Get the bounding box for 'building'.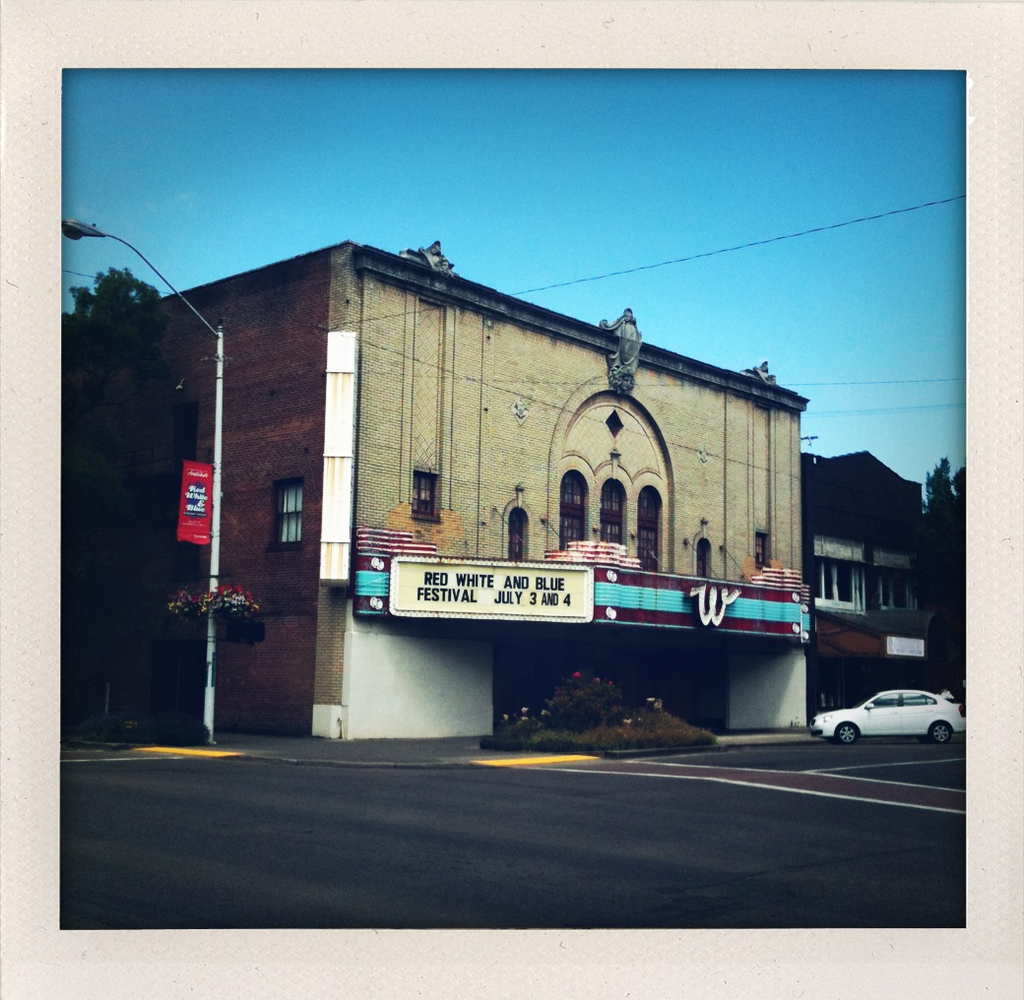
(left=804, top=443, right=966, bottom=705).
